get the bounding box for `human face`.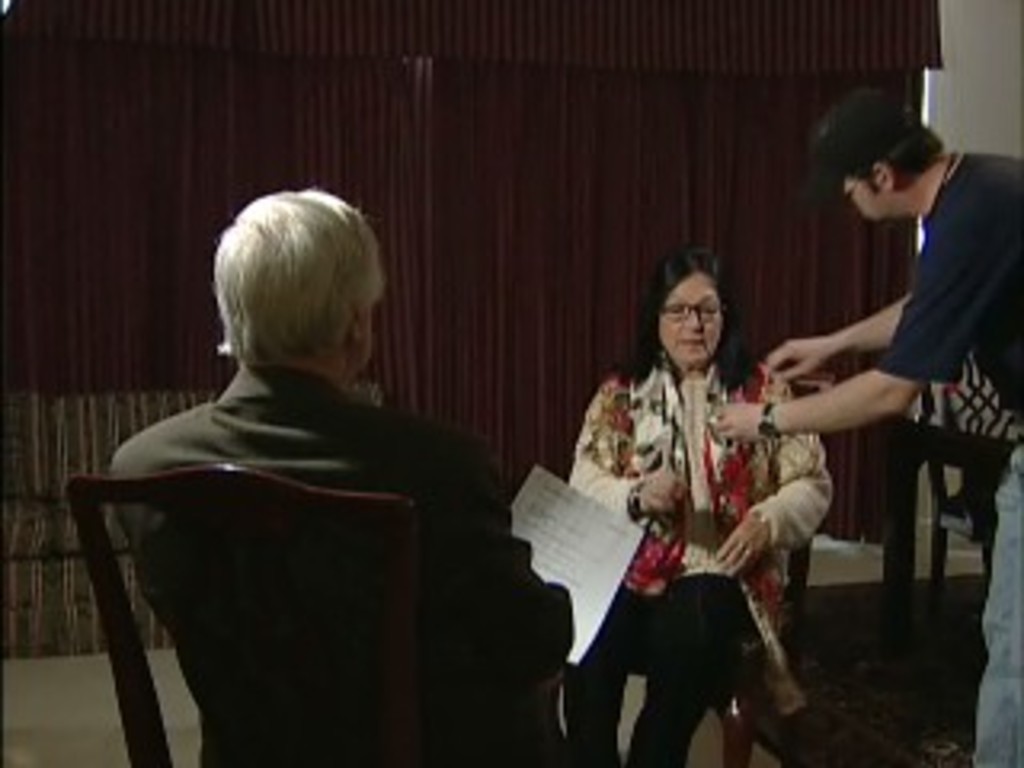
(656, 269, 723, 368).
